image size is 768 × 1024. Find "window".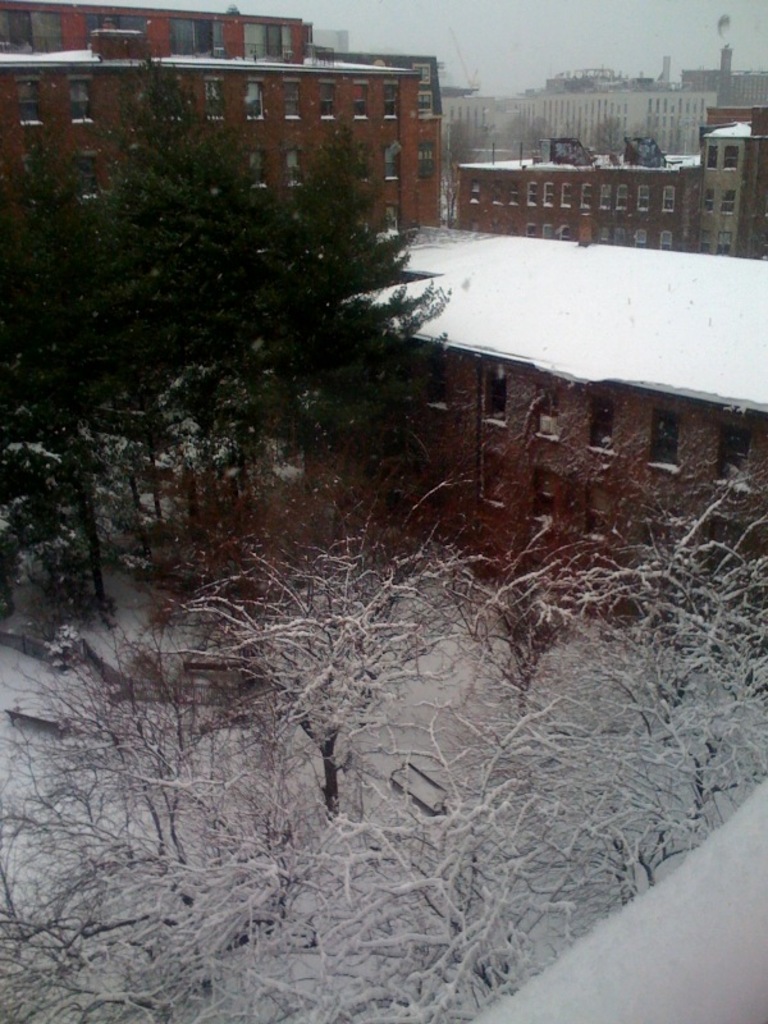
bbox(584, 182, 596, 205).
